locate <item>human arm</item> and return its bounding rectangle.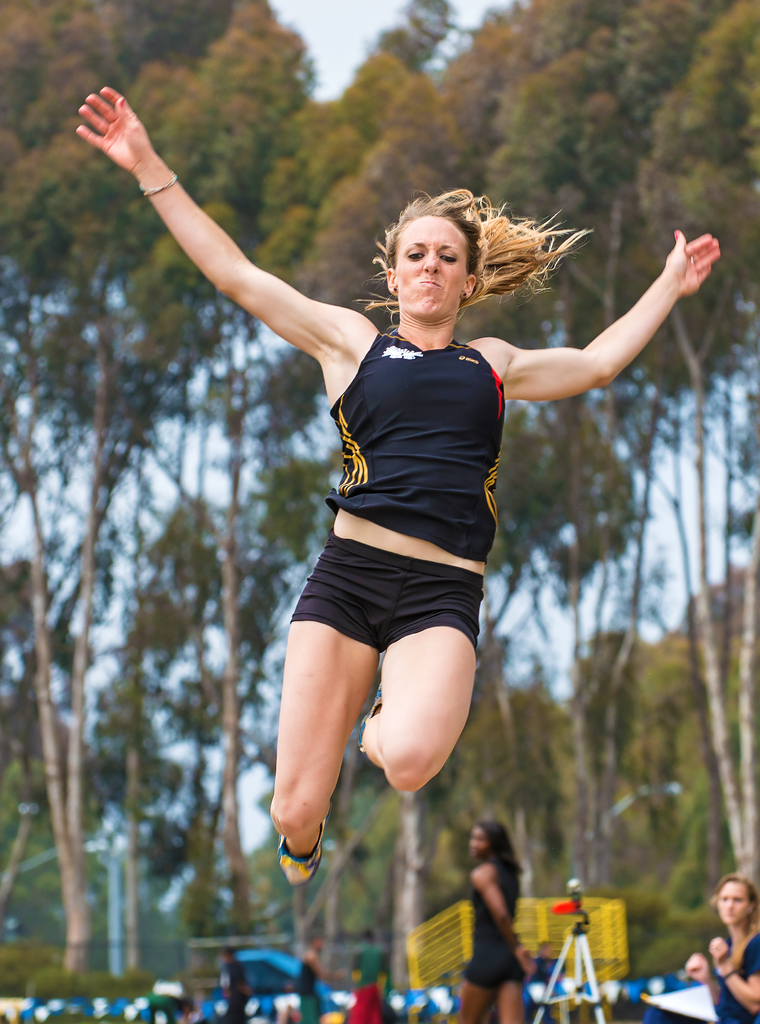
x1=467 y1=860 x2=515 y2=920.
